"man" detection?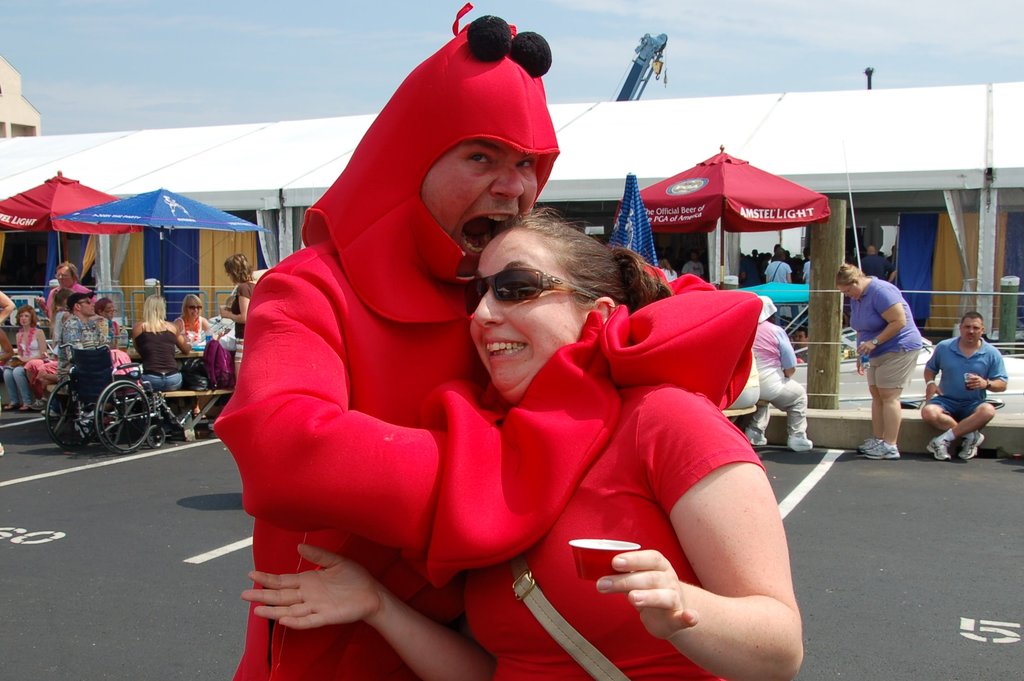
[784,328,817,365]
